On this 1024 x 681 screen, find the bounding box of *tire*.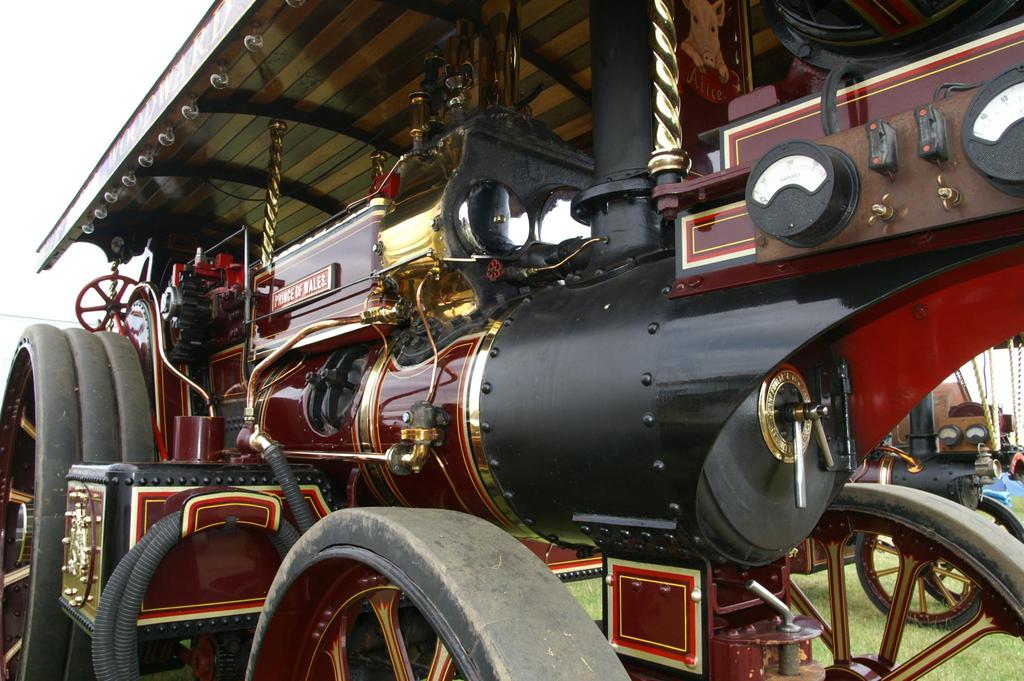
Bounding box: BBox(243, 508, 639, 680).
